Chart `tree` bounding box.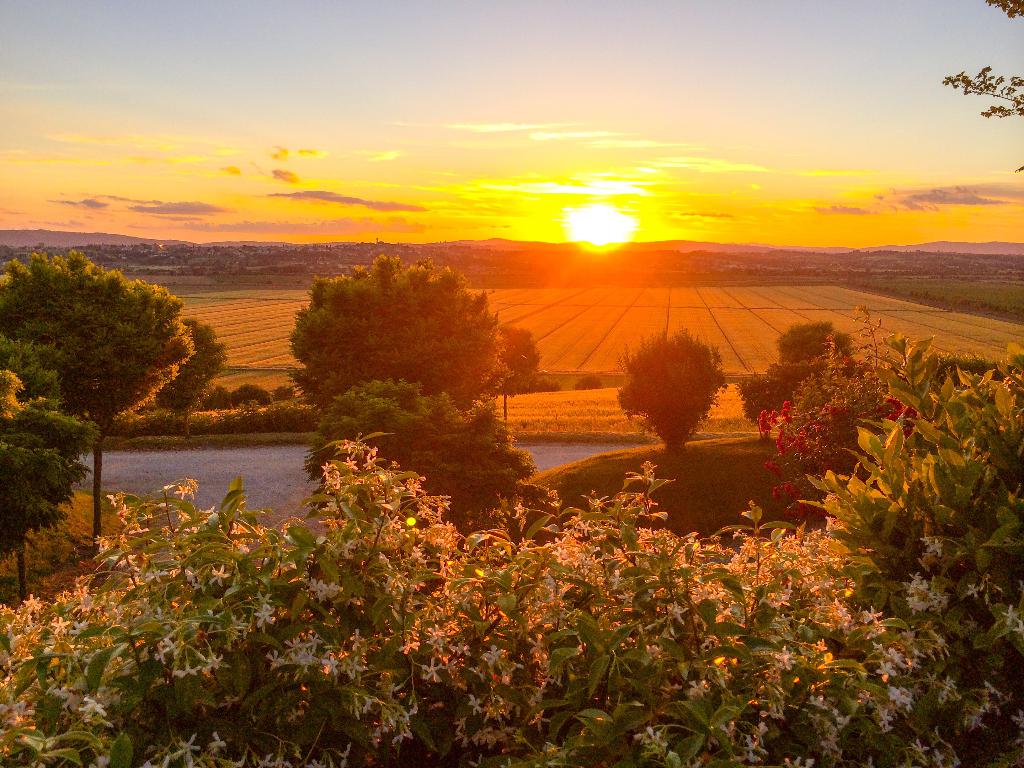
Charted: bbox=[779, 321, 858, 382].
